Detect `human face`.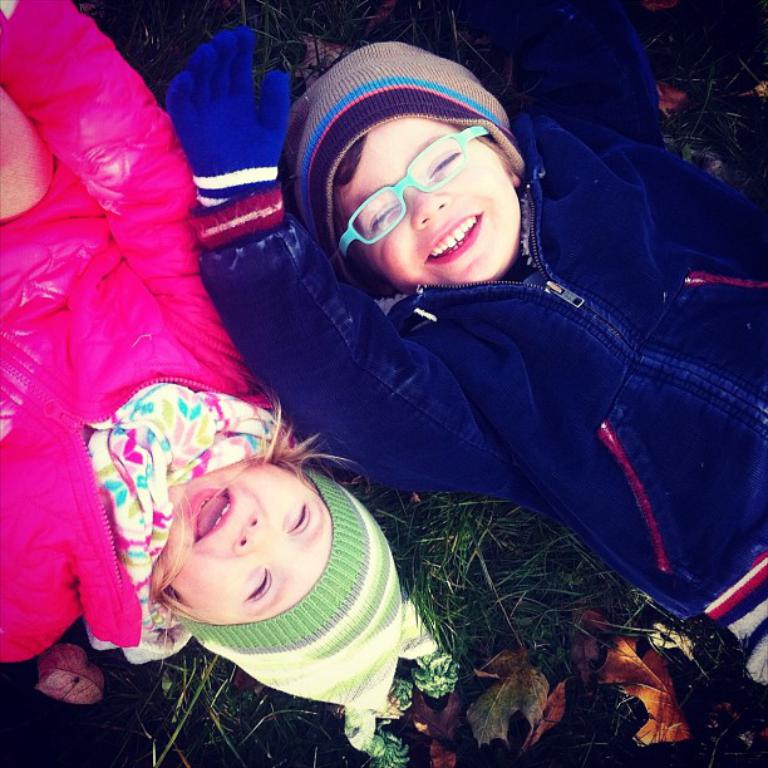
Detected at [x1=341, y1=127, x2=517, y2=280].
